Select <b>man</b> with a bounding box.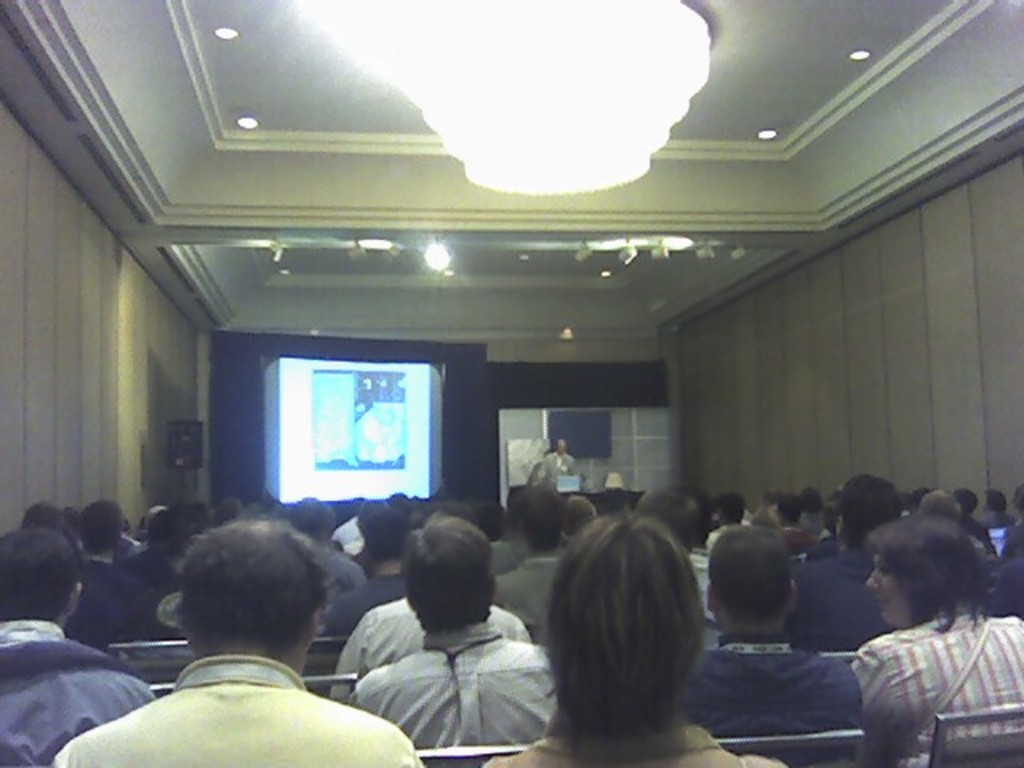
347/523/594/749.
